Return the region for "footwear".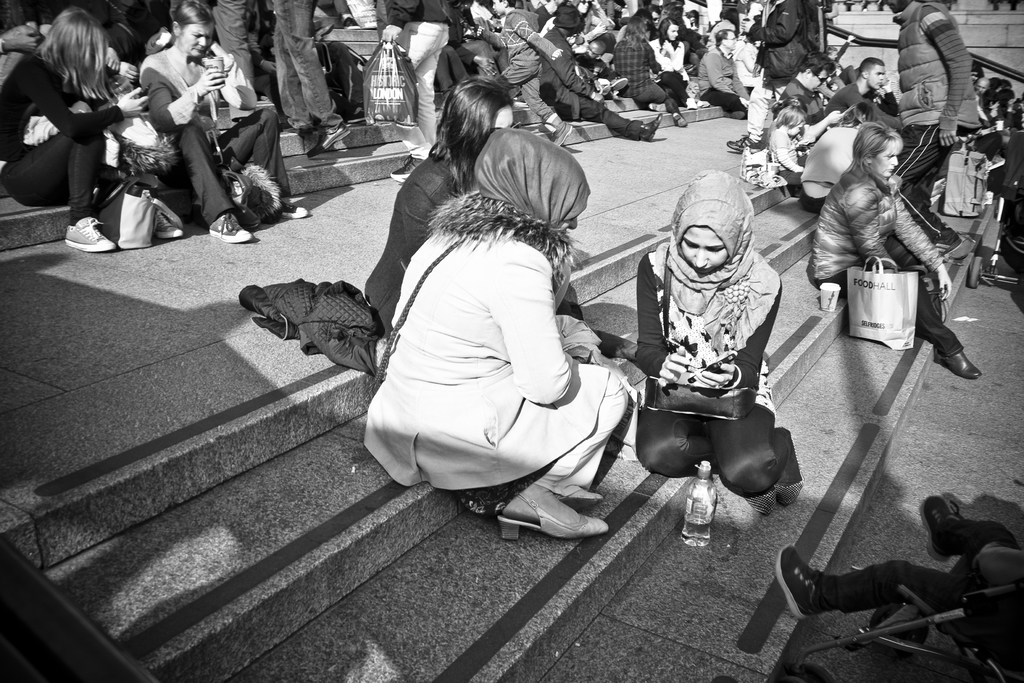
region(541, 115, 573, 151).
